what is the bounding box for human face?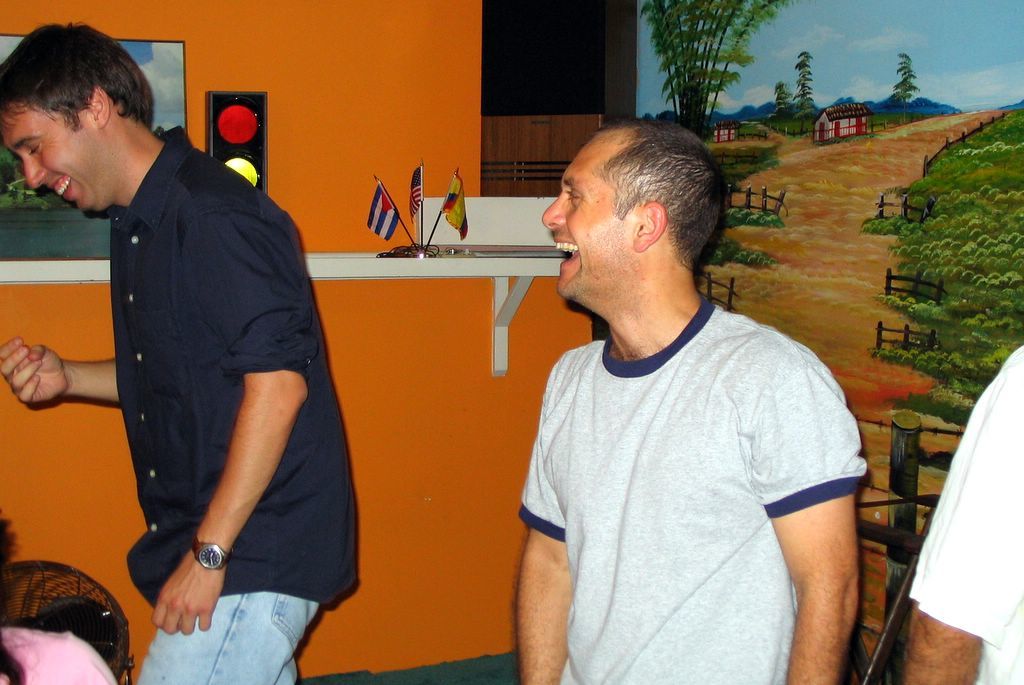
locate(532, 120, 639, 312).
